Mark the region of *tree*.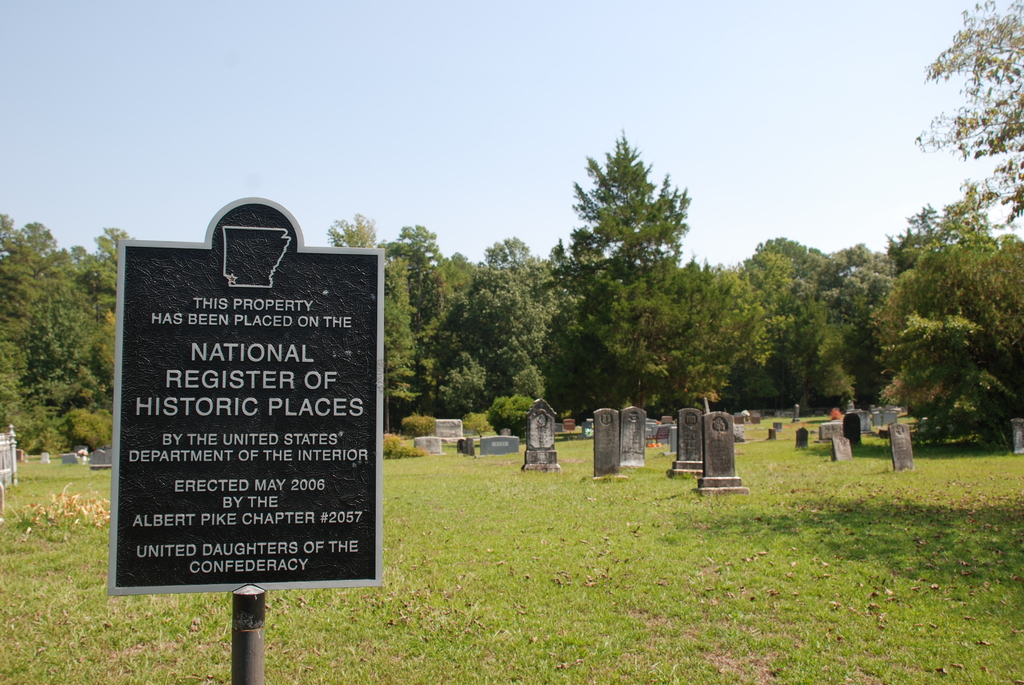
Region: [x1=915, y1=0, x2=1023, y2=230].
